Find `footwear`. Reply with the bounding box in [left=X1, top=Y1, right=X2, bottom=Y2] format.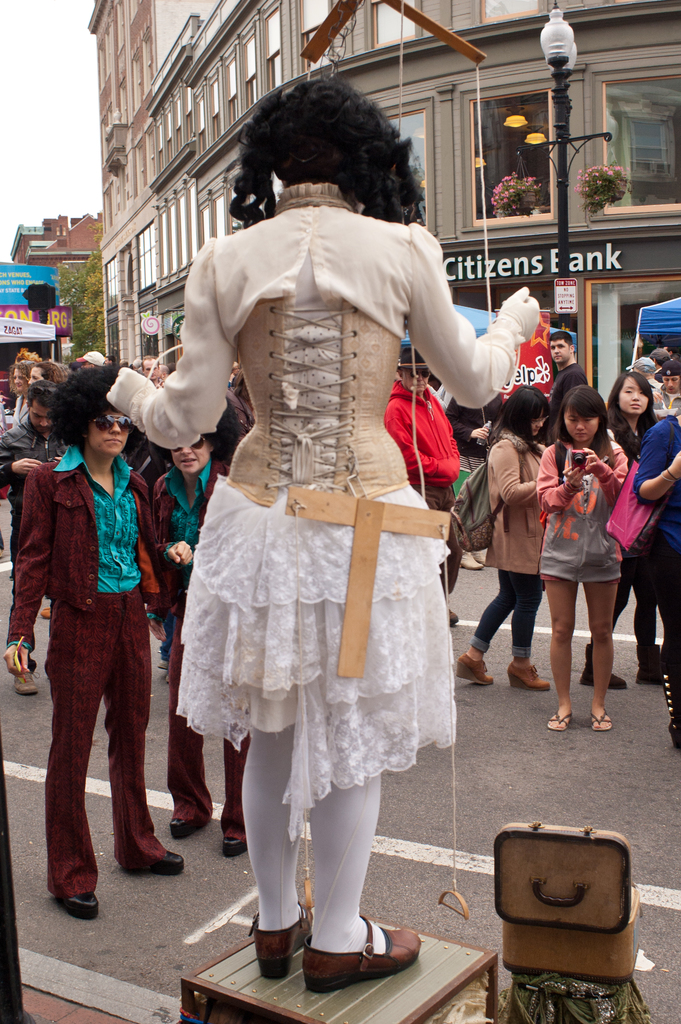
[left=54, top=889, right=100, bottom=922].
